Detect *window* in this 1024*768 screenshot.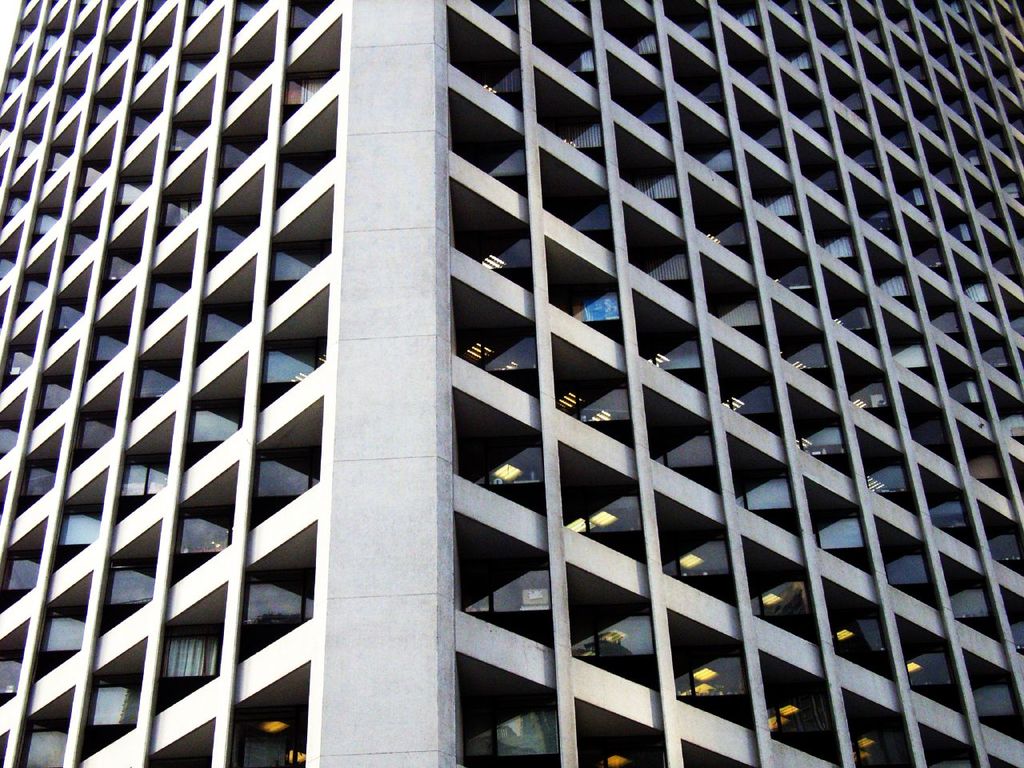
Detection: [39, 602, 87, 650].
